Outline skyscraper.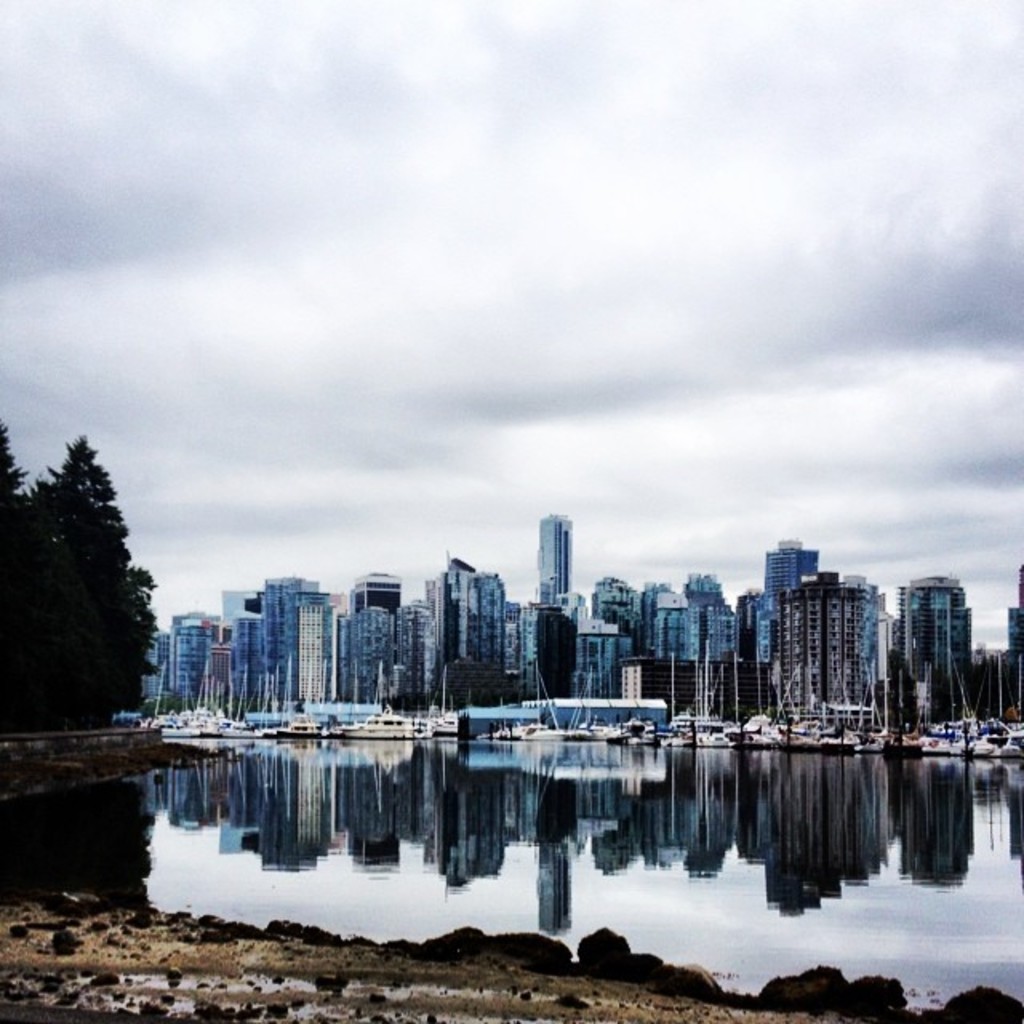
Outline: l=221, t=618, r=272, b=723.
